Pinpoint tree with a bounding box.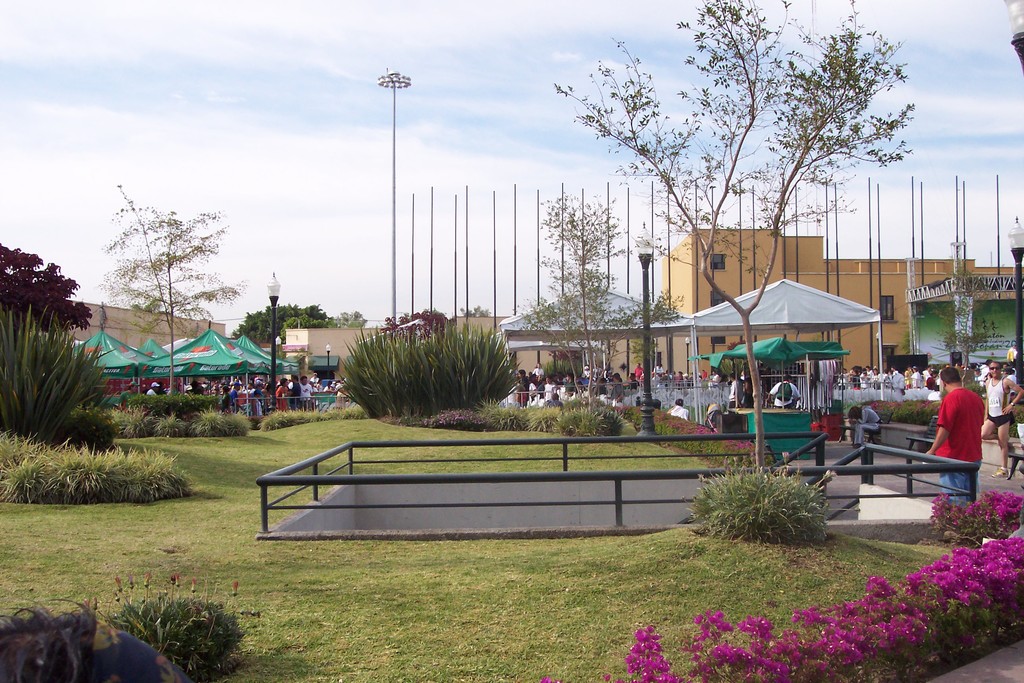
[330, 309, 365, 327].
